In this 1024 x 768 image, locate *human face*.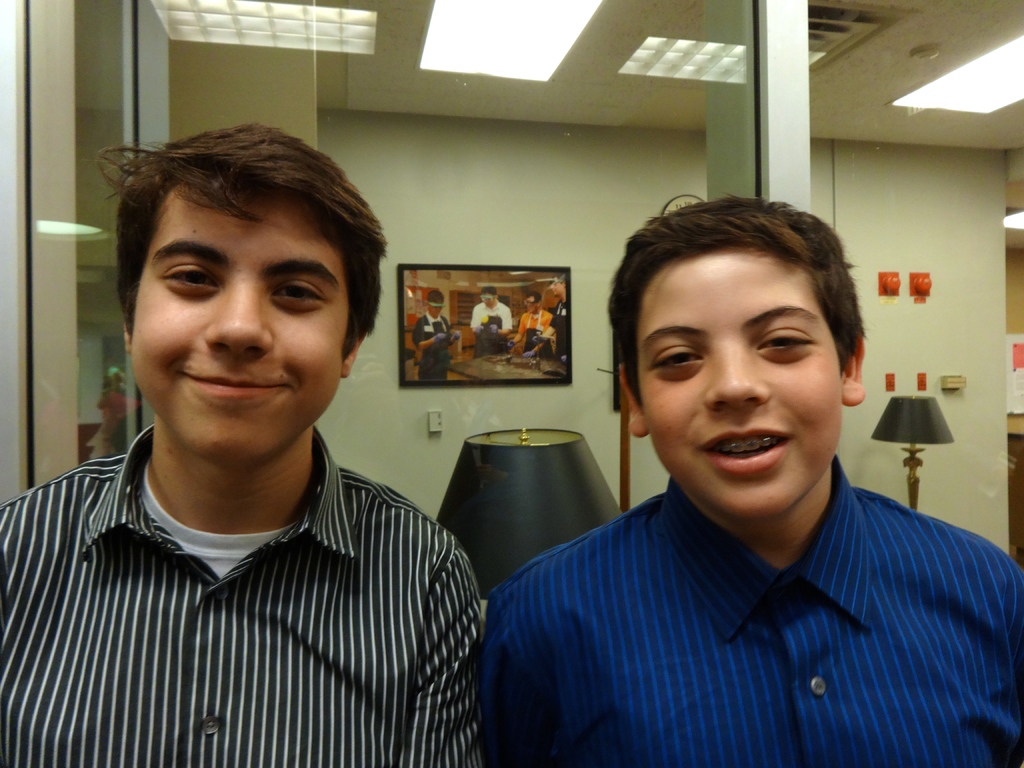
Bounding box: detection(132, 186, 351, 463).
